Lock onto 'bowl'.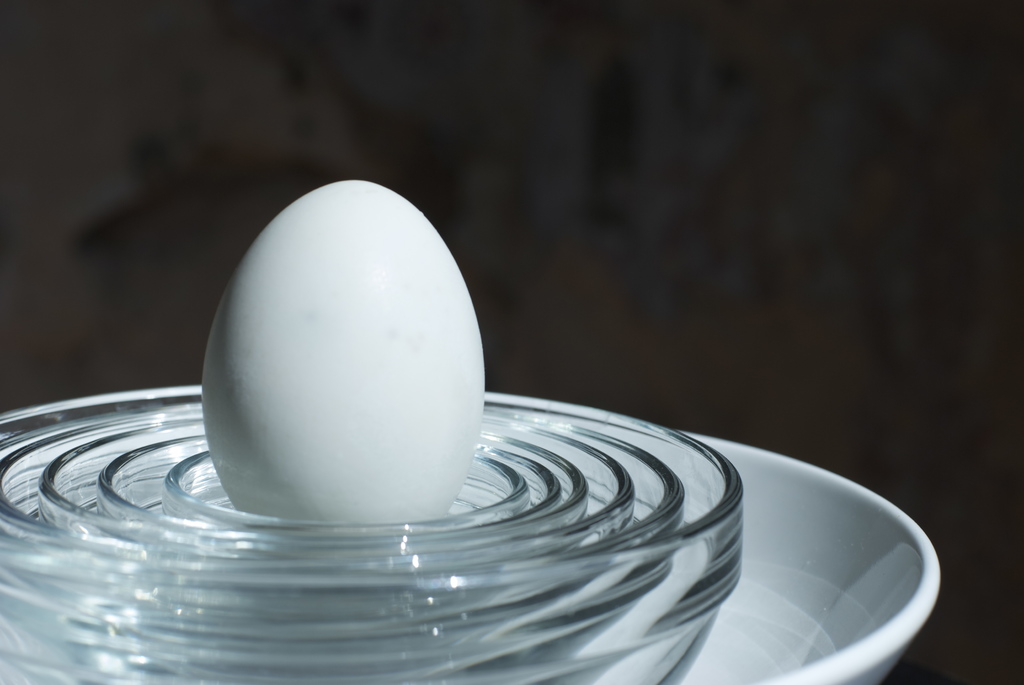
Locked: box(680, 427, 940, 684).
